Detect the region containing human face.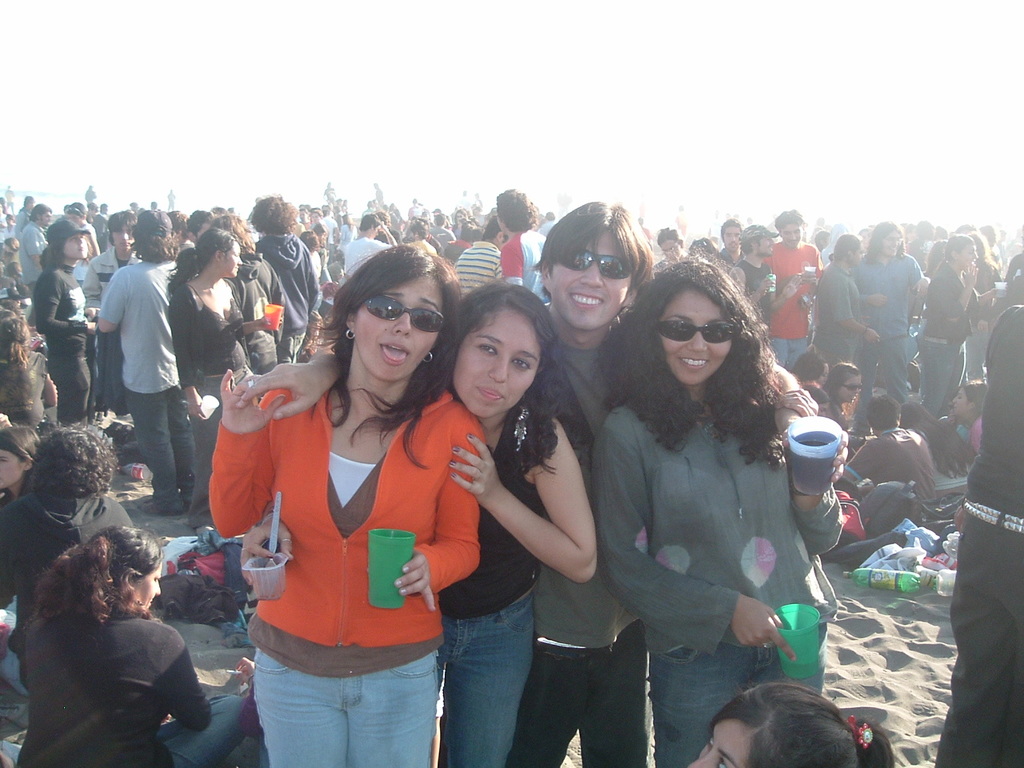
crop(453, 303, 541, 414).
